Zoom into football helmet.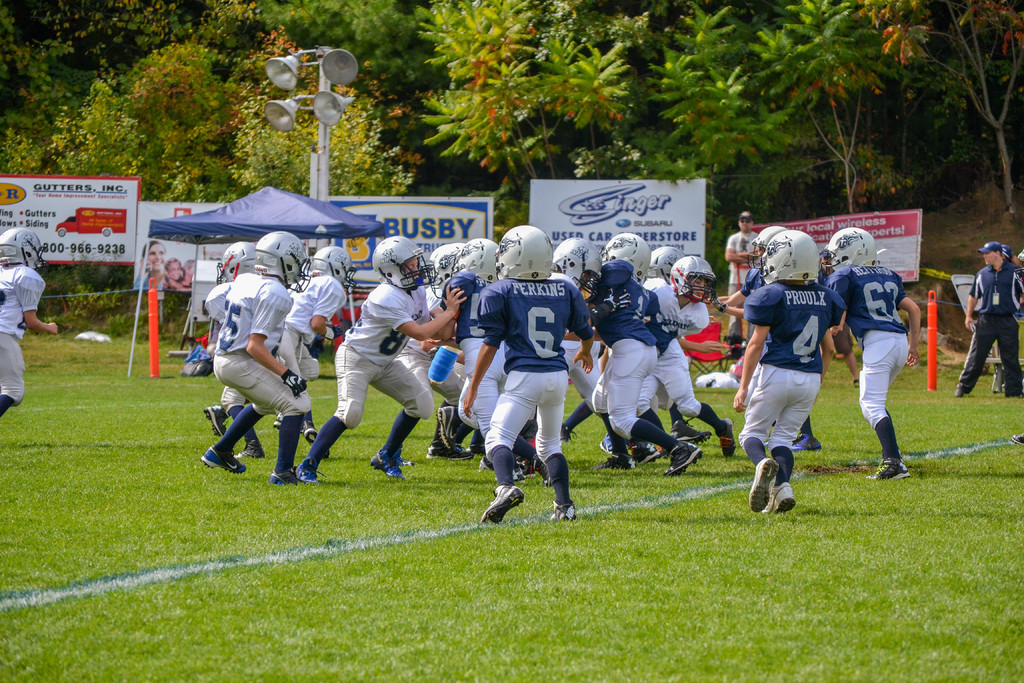
Zoom target: select_region(369, 231, 431, 295).
